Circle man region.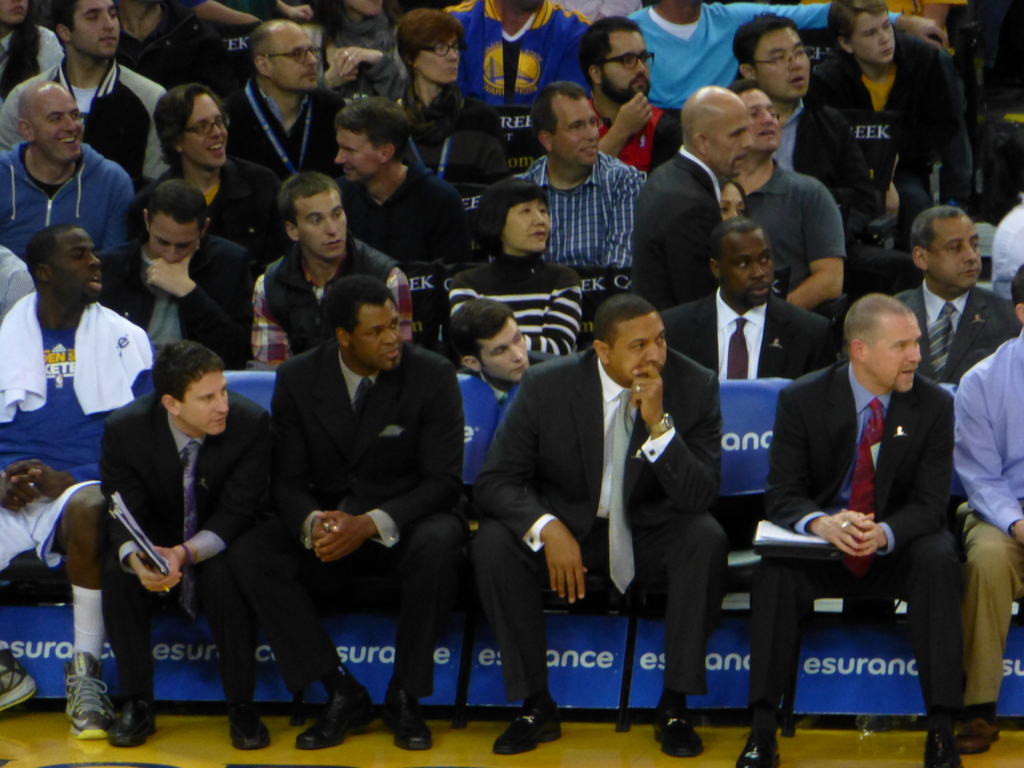
Region: bbox=(324, 94, 484, 287).
